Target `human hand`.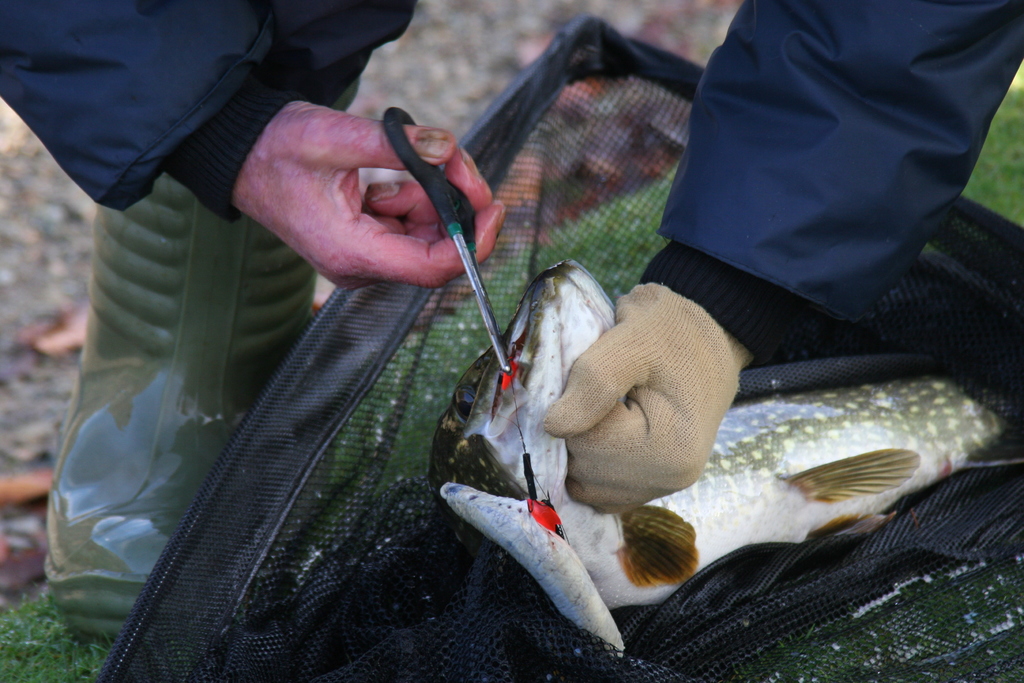
Target region: <bbox>545, 281, 757, 514</bbox>.
